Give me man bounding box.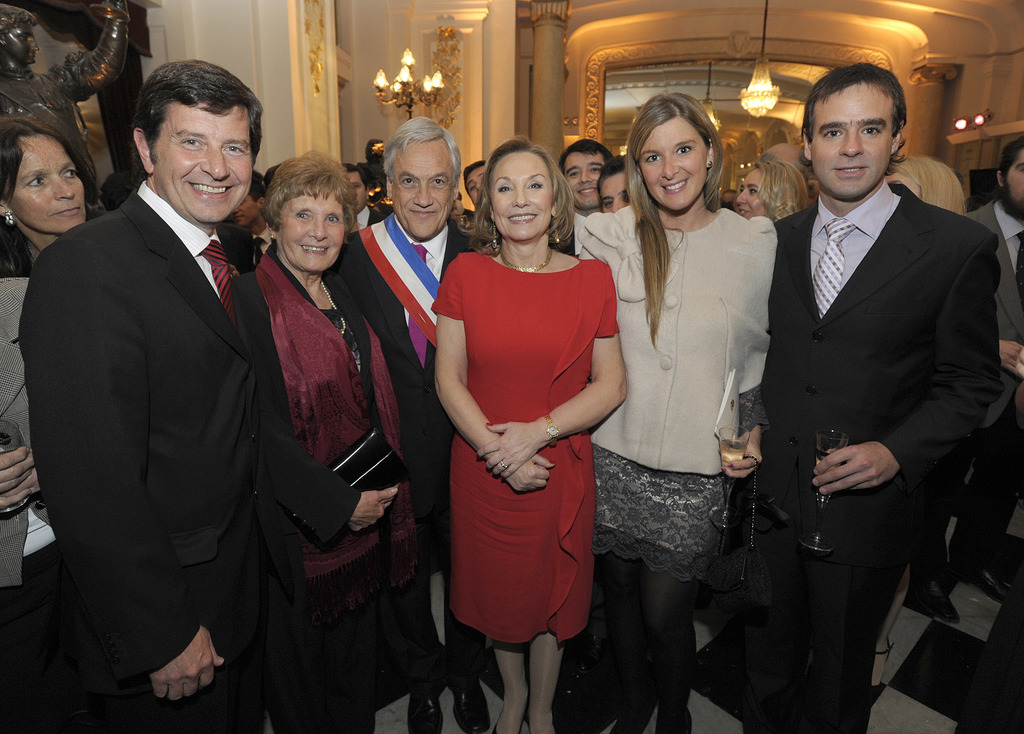
<bbox>771, 60, 997, 733</bbox>.
